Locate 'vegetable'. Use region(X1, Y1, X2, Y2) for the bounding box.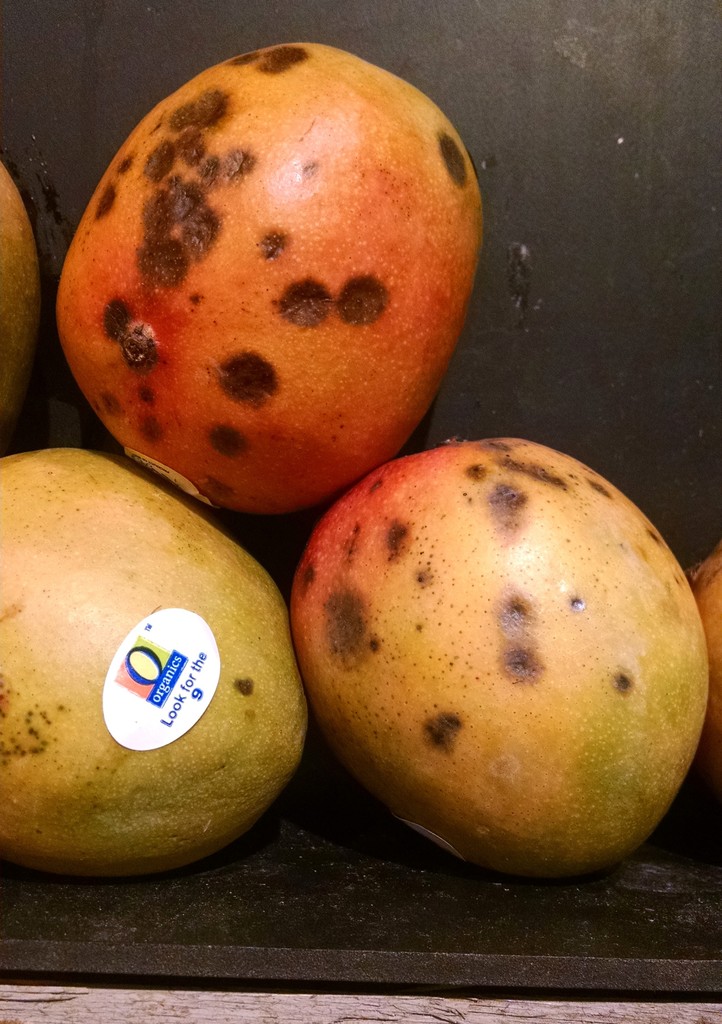
region(0, 488, 311, 885).
